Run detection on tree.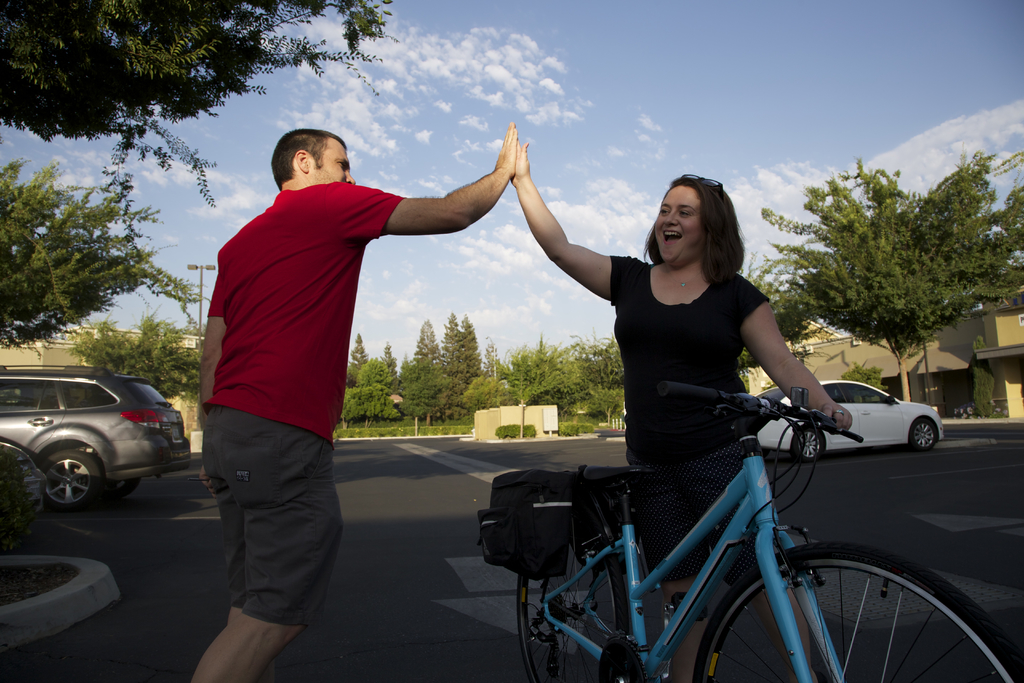
Result: box=[68, 304, 200, 404].
